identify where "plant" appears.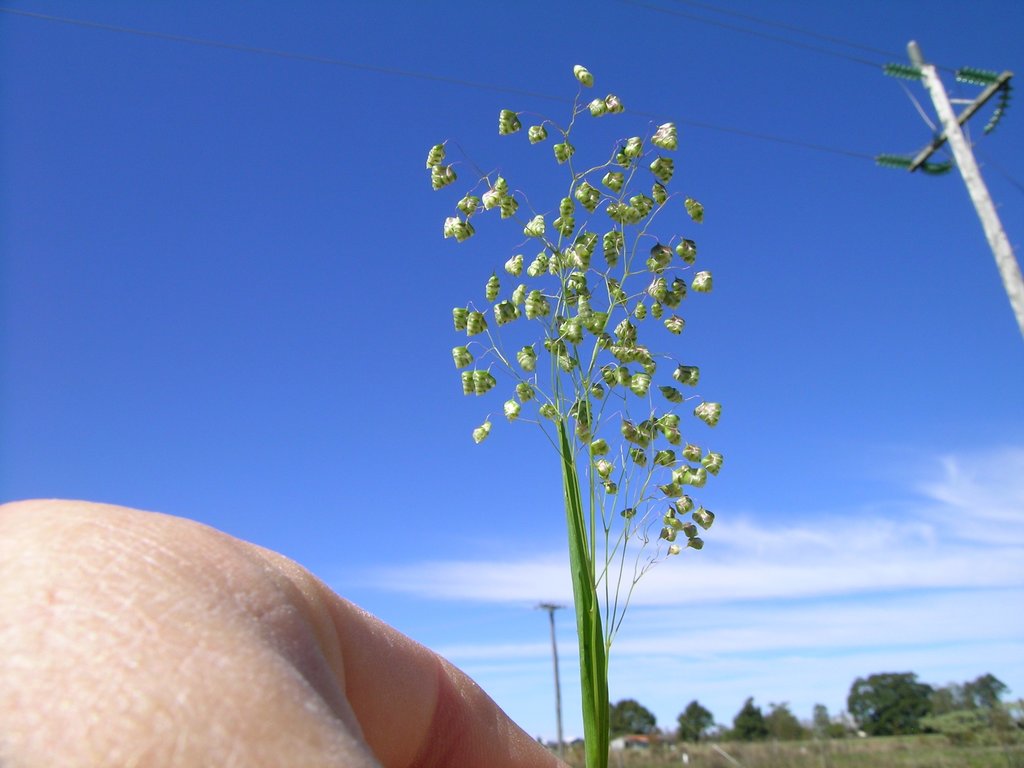
Appears at box=[436, 19, 723, 736].
